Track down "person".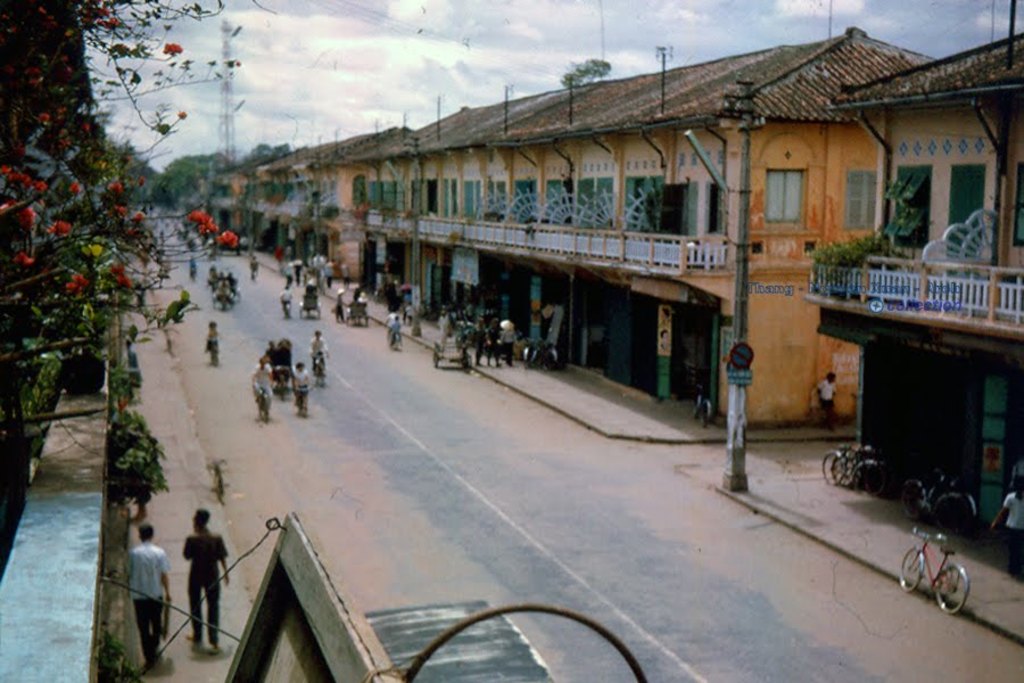
Tracked to box(311, 326, 323, 378).
